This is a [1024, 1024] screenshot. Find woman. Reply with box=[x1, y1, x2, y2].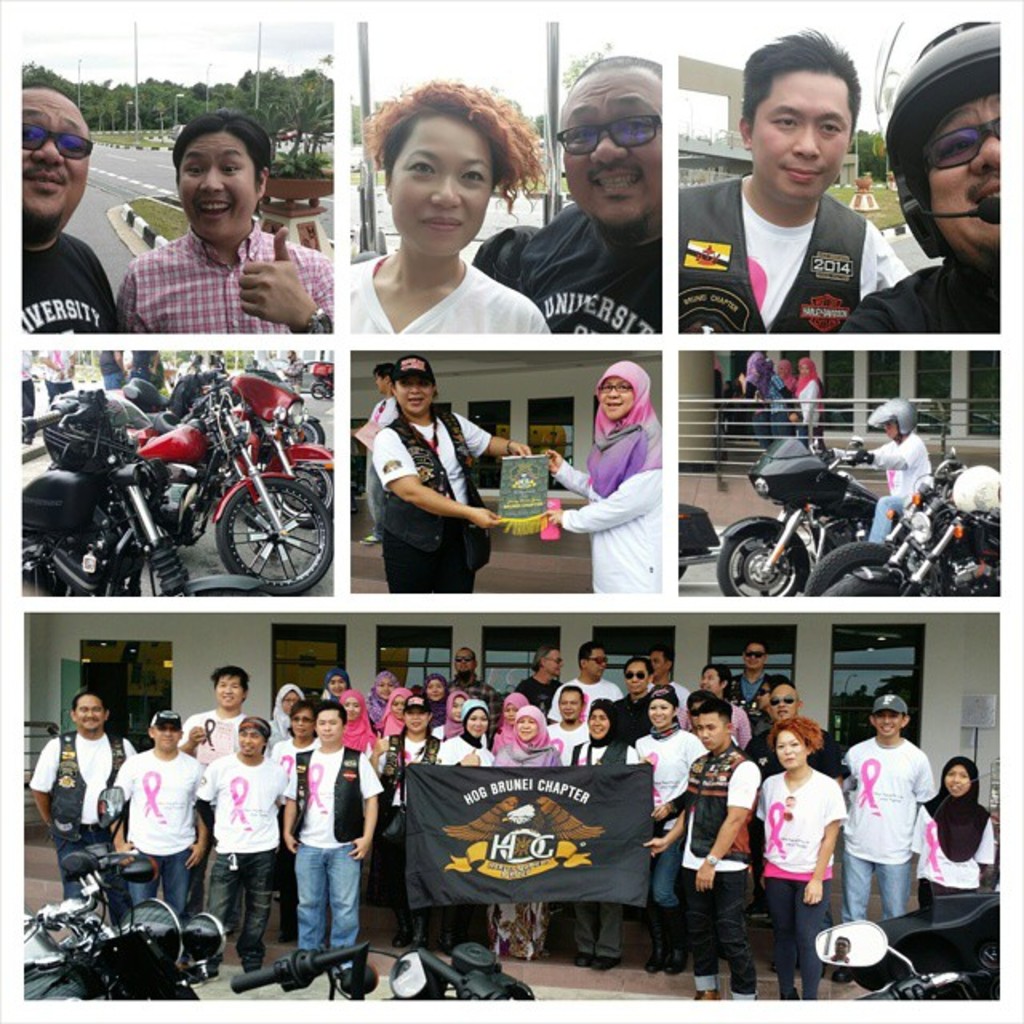
box=[371, 672, 406, 706].
